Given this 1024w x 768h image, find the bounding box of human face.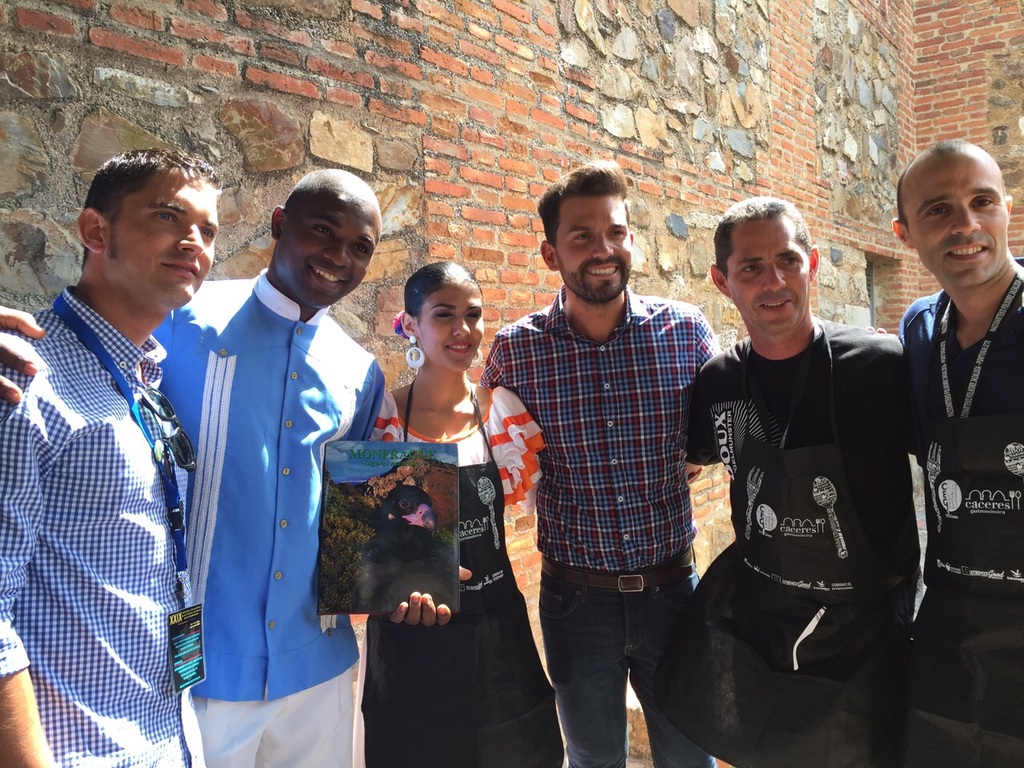
<bbox>555, 194, 631, 303</bbox>.
